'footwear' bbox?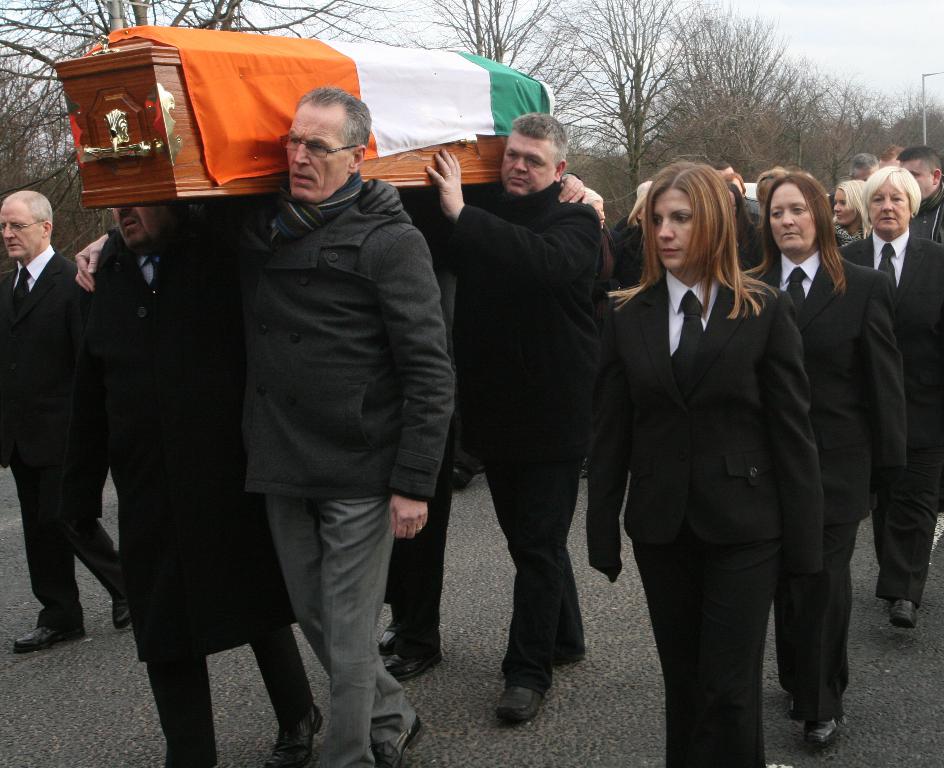
[804, 724, 830, 747]
